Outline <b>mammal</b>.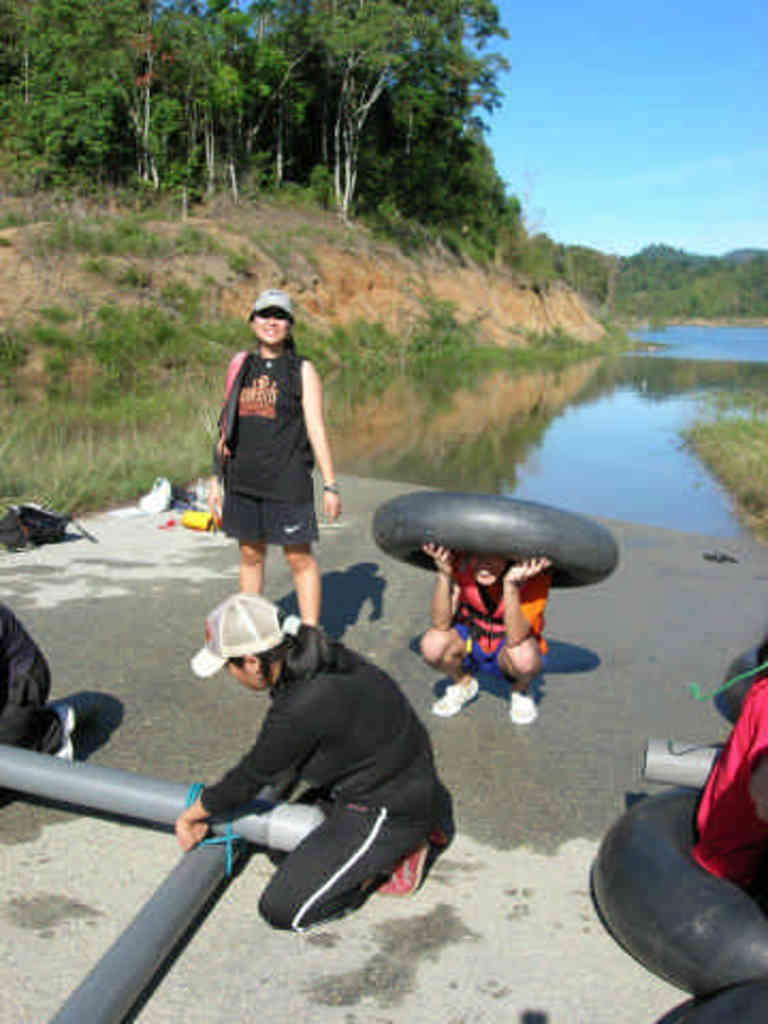
Outline: (x1=698, y1=666, x2=766, y2=879).
